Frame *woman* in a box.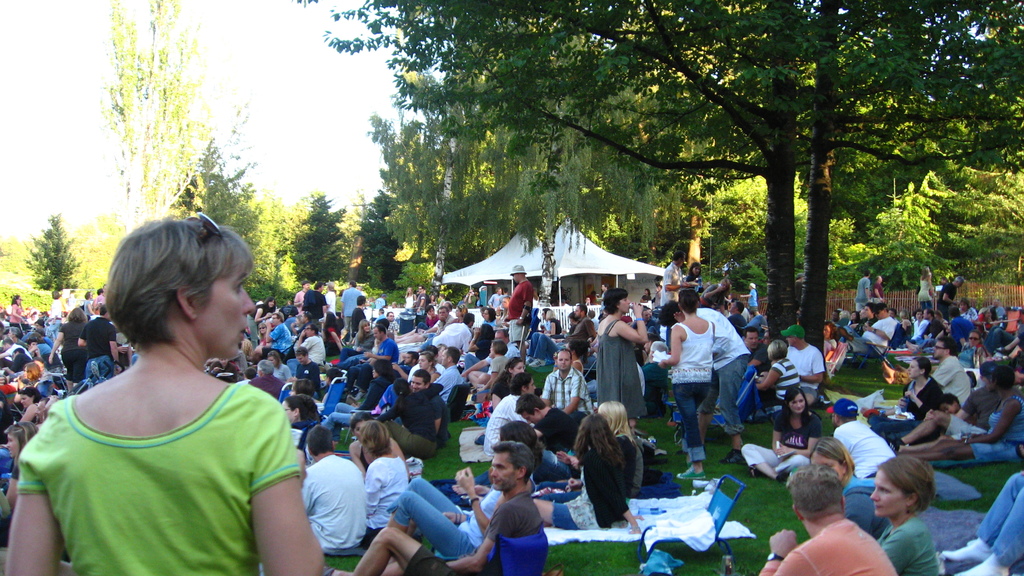
bbox=[895, 365, 1023, 463].
